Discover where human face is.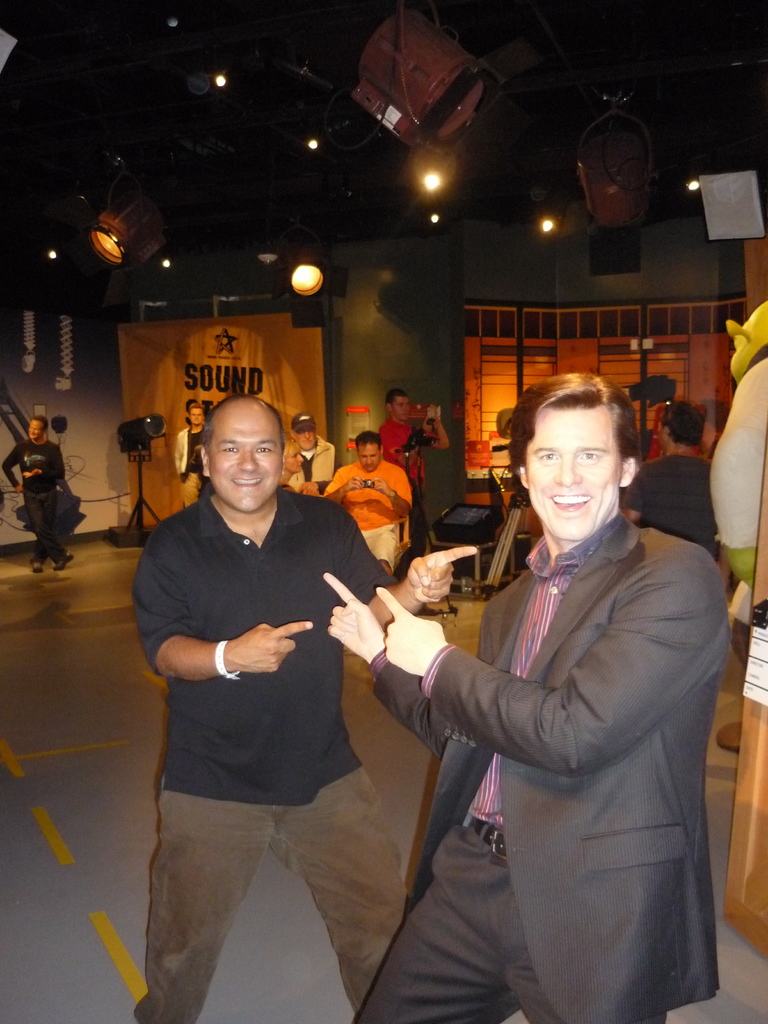
Discovered at (x1=213, y1=409, x2=276, y2=508).
